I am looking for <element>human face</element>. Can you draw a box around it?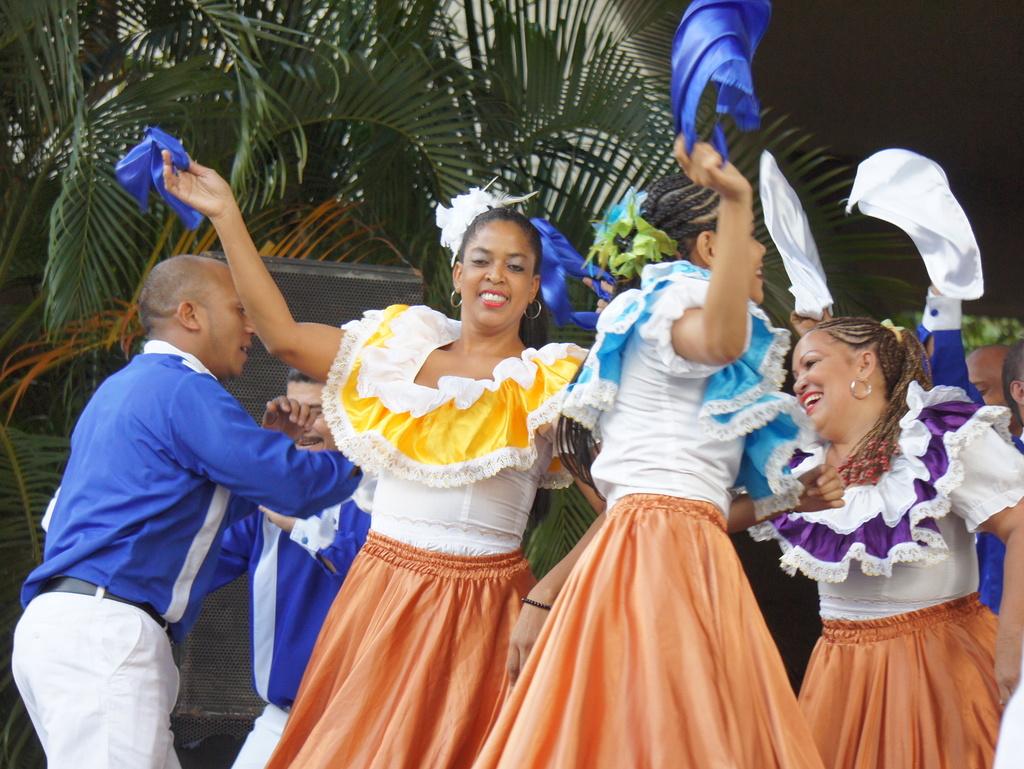
Sure, the bounding box is select_region(457, 220, 535, 328).
